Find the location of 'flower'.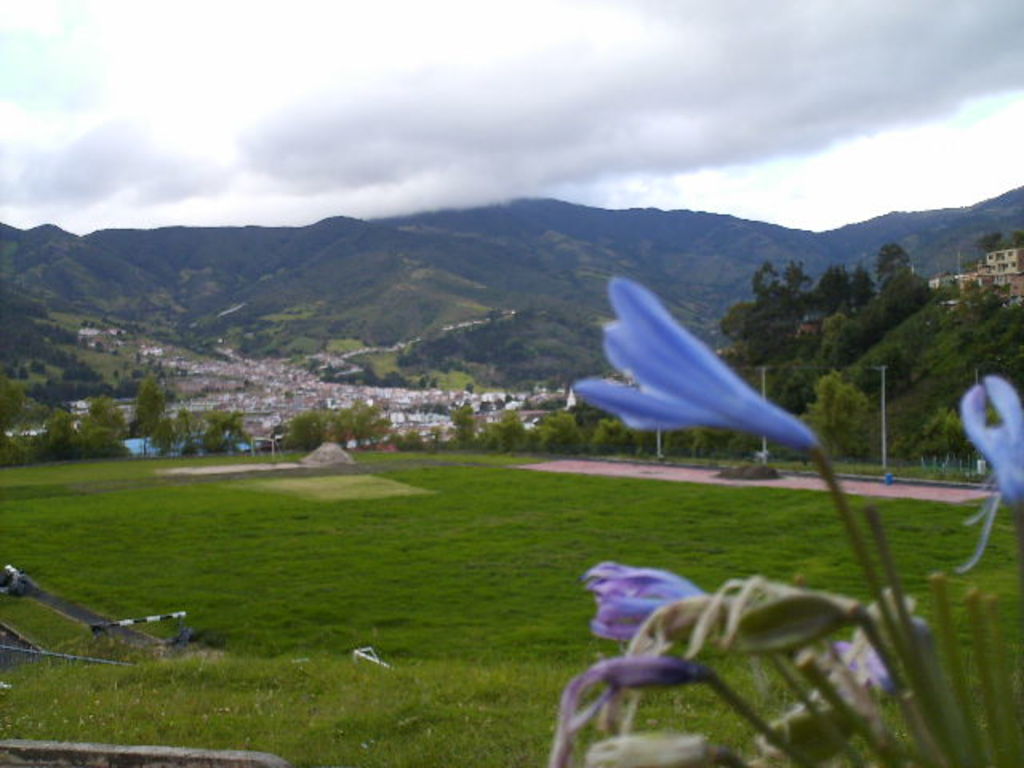
Location: (left=955, top=363, right=1022, bottom=578).
